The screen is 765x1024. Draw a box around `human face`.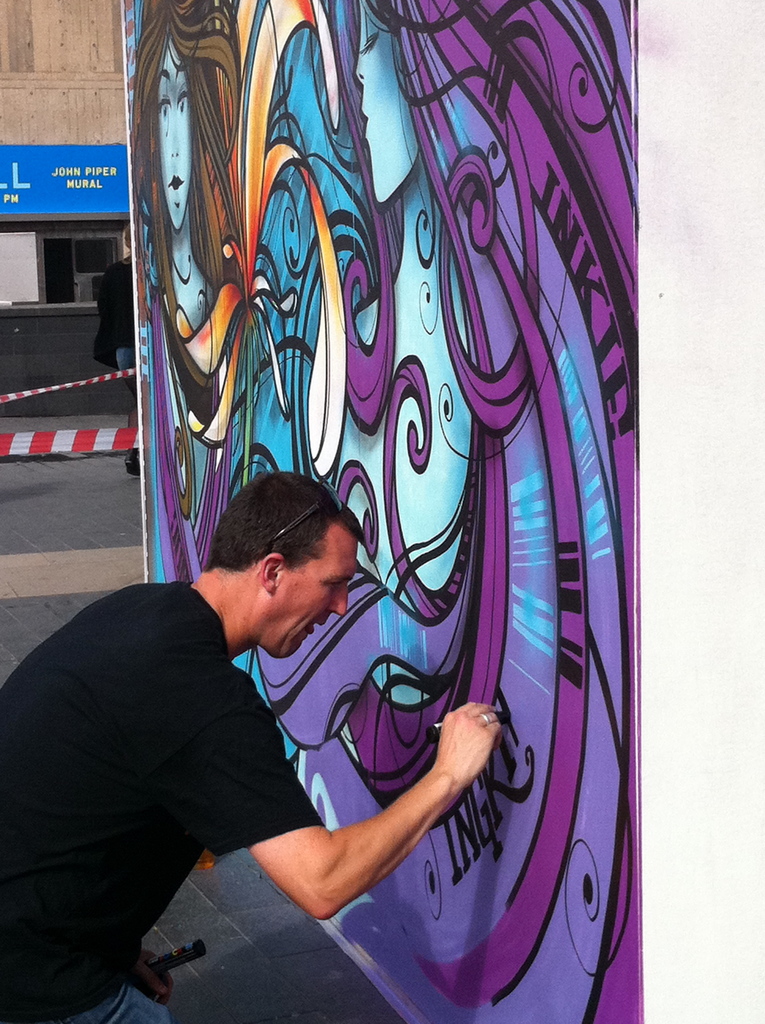
bbox(264, 532, 360, 659).
